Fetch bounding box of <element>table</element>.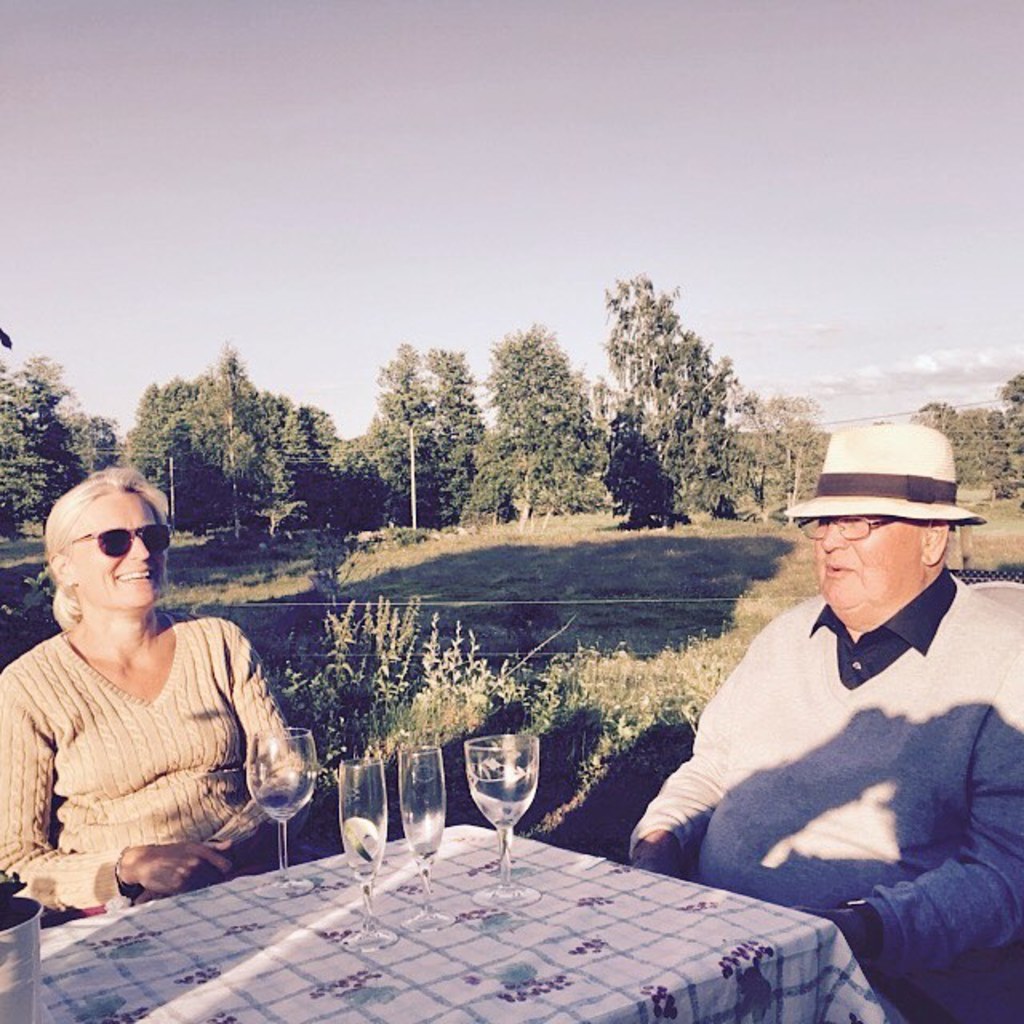
Bbox: <box>29,776,918,1011</box>.
